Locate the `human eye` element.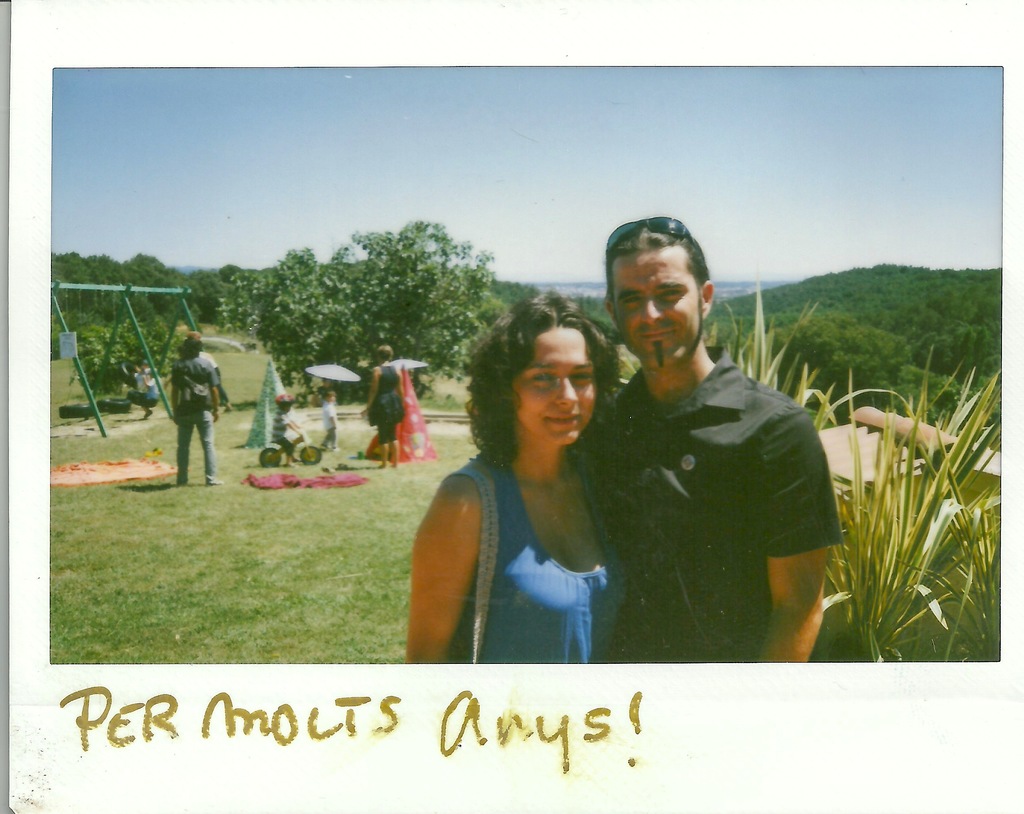
Element bbox: pyautogui.locateOnScreen(661, 291, 682, 302).
